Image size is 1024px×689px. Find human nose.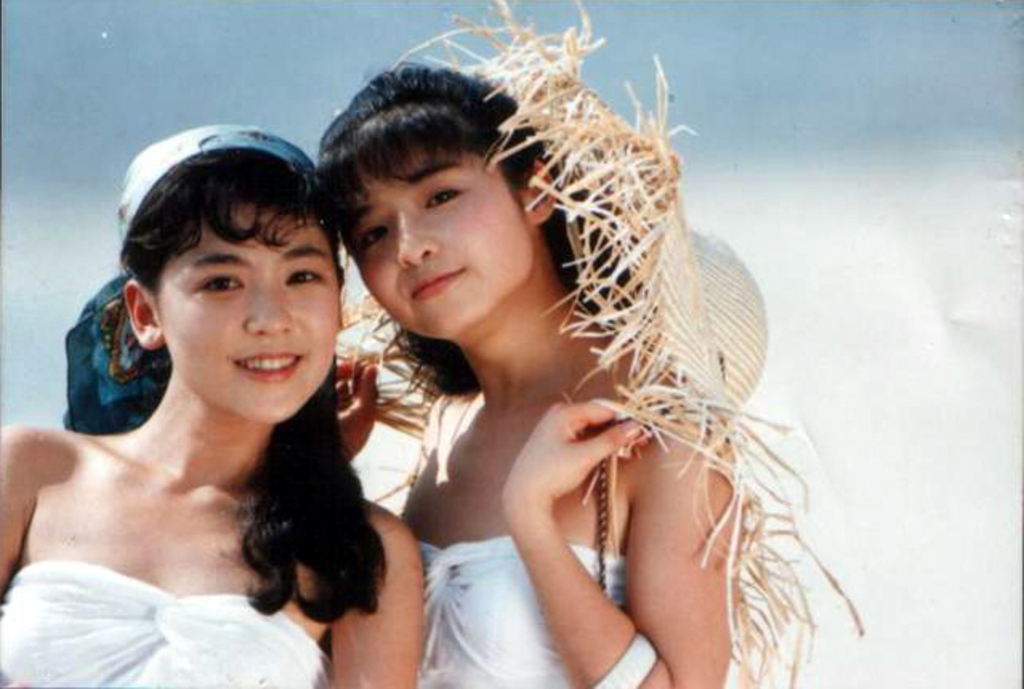
394 216 436 274.
